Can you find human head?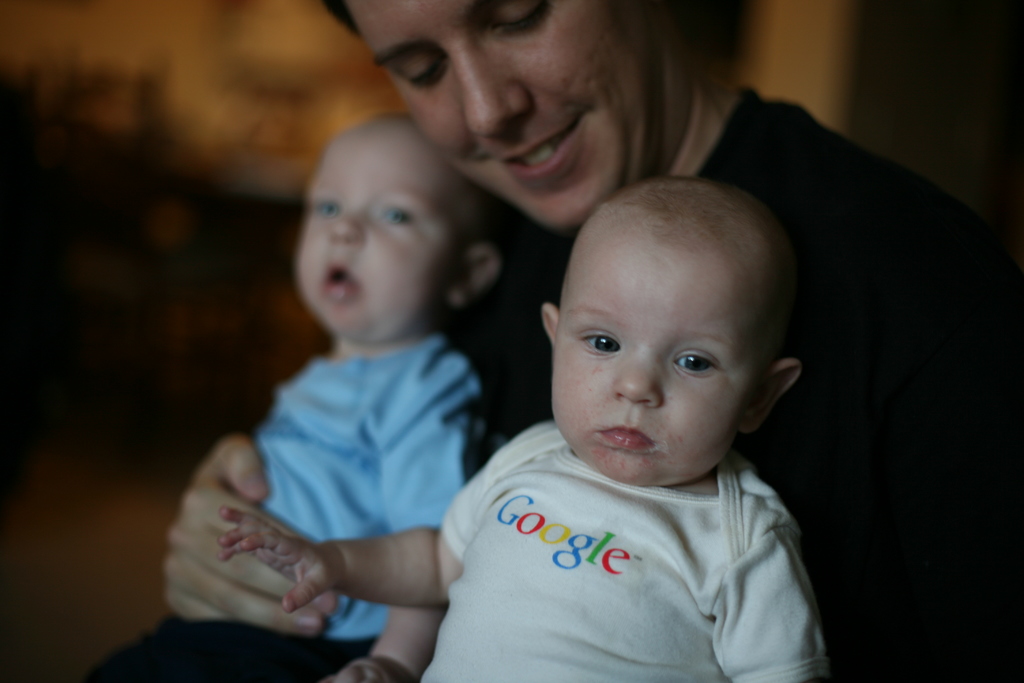
Yes, bounding box: box(525, 151, 799, 482).
